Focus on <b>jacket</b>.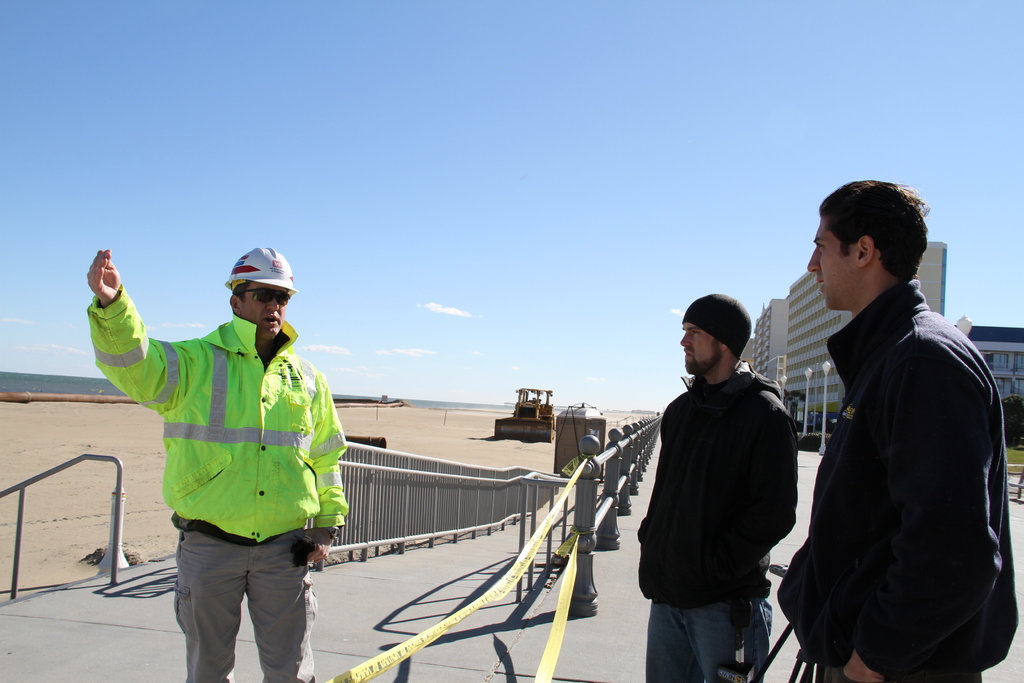
Focused at (89, 283, 351, 545).
